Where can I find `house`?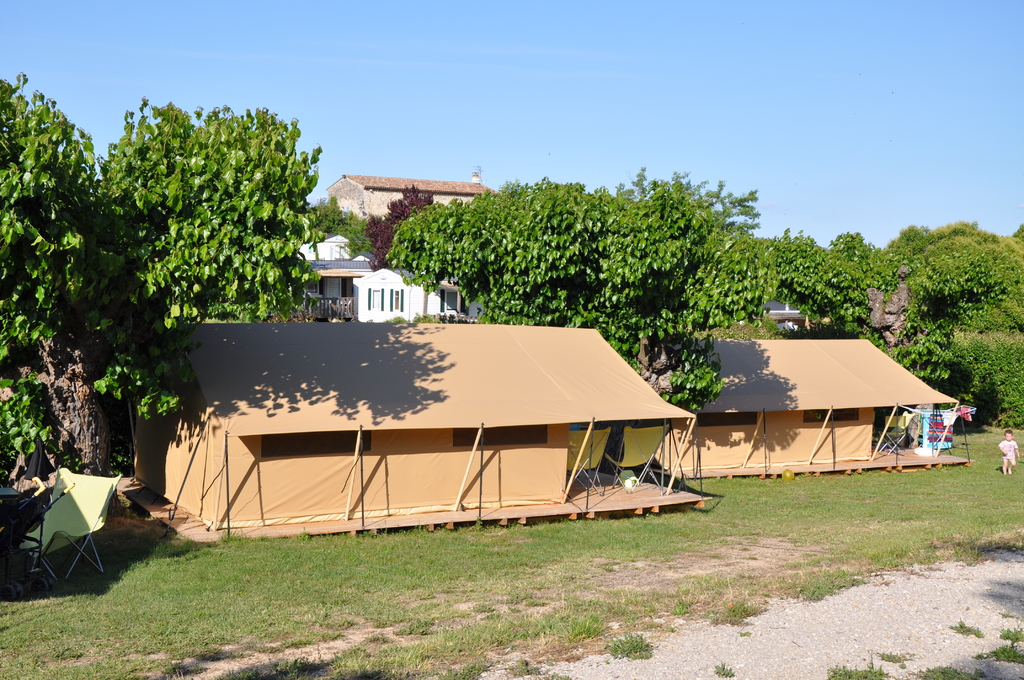
You can find it at x1=319, y1=174, x2=501, y2=228.
